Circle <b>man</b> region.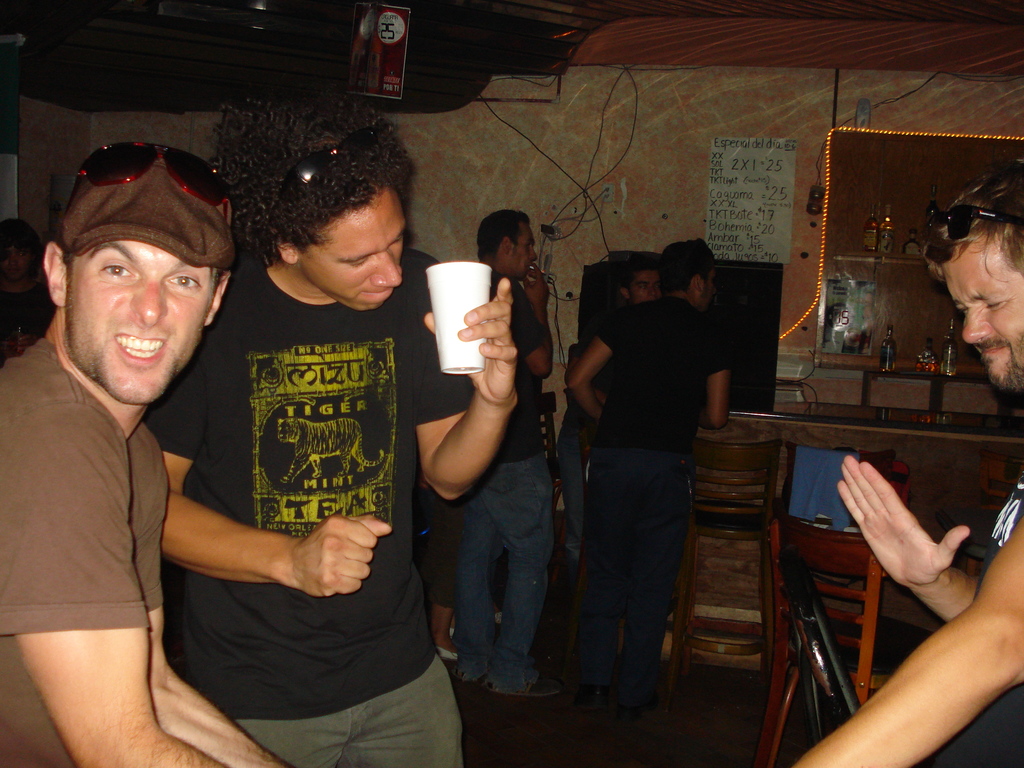
Region: locate(451, 209, 565, 691).
